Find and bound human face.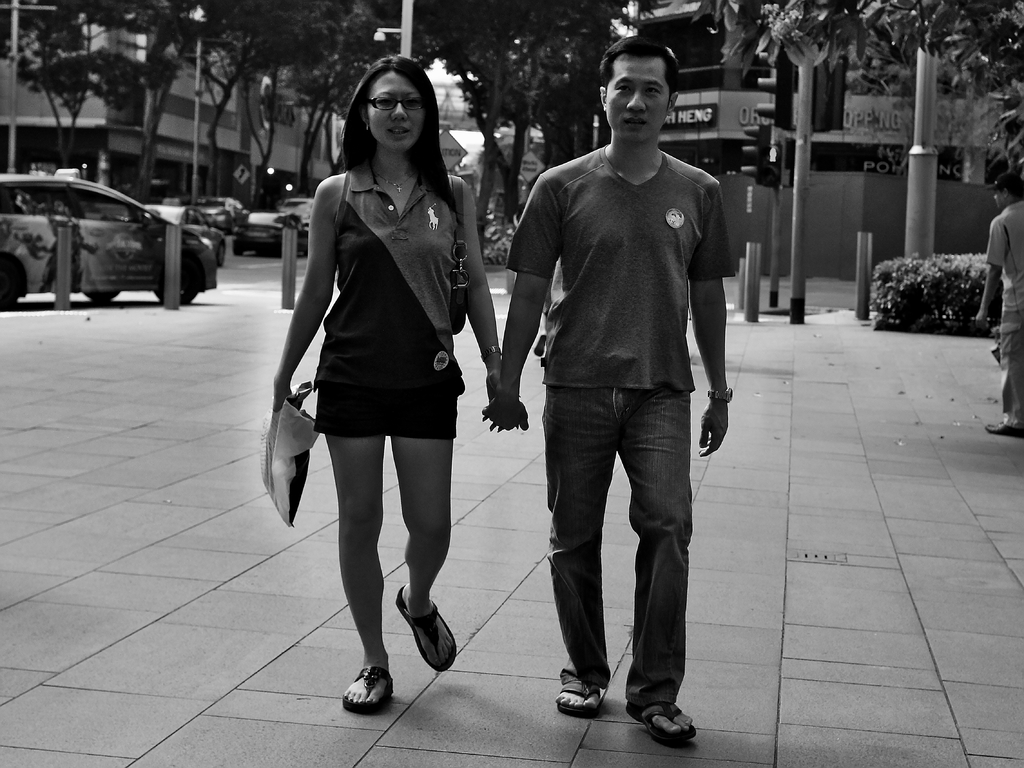
Bound: select_region(369, 76, 429, 151).
